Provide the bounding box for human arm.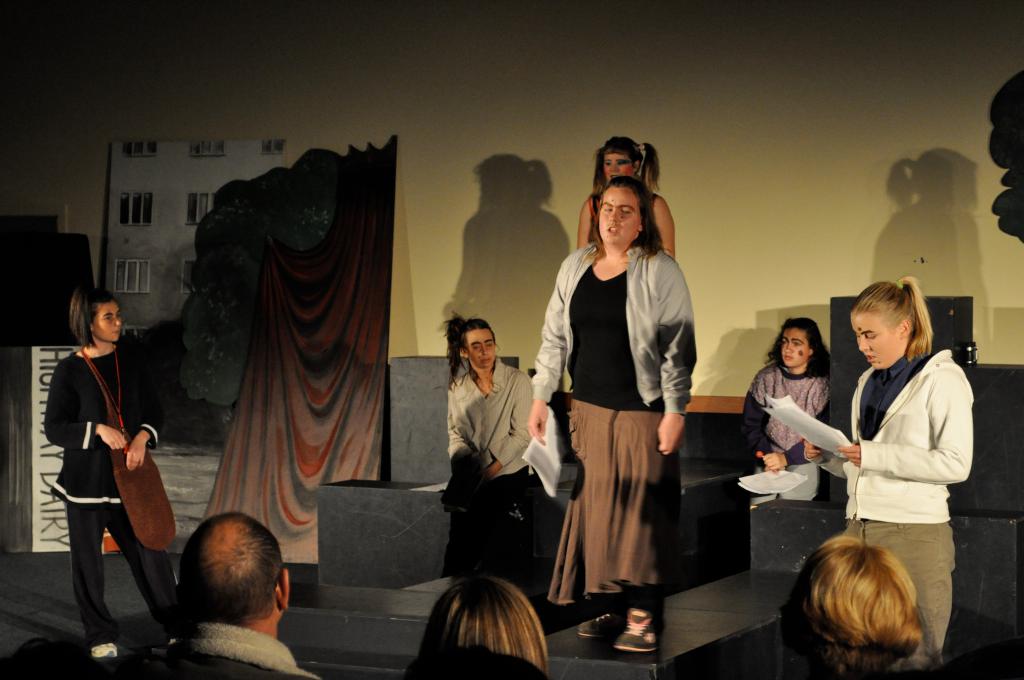
BBox(36, 368, 130, 455).
